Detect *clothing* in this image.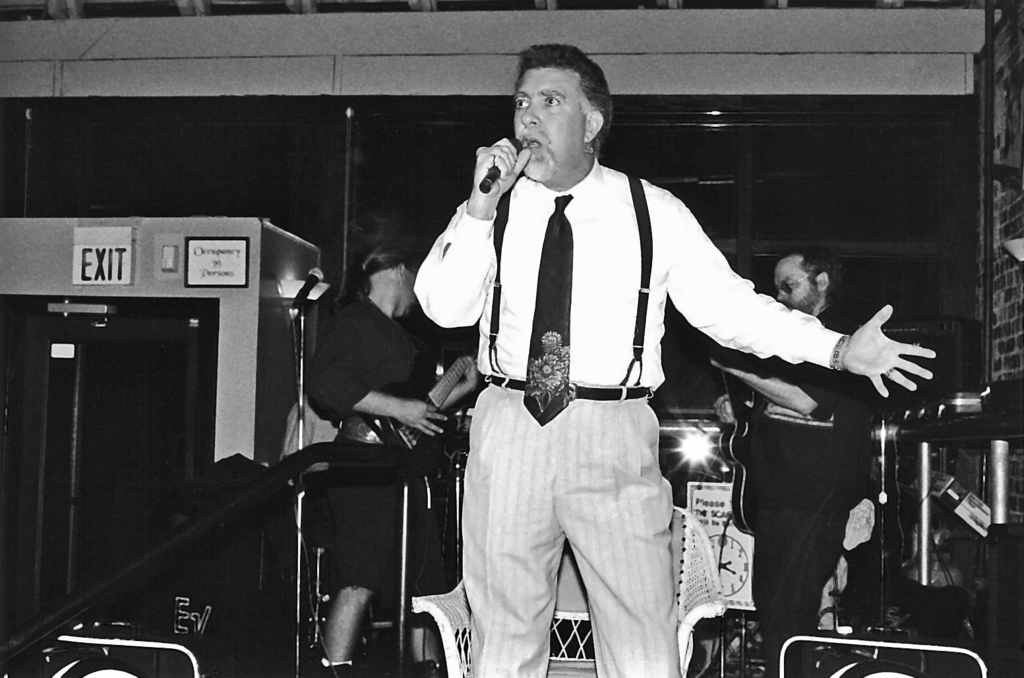
Detection: detection(745, 299, 871, 677).
